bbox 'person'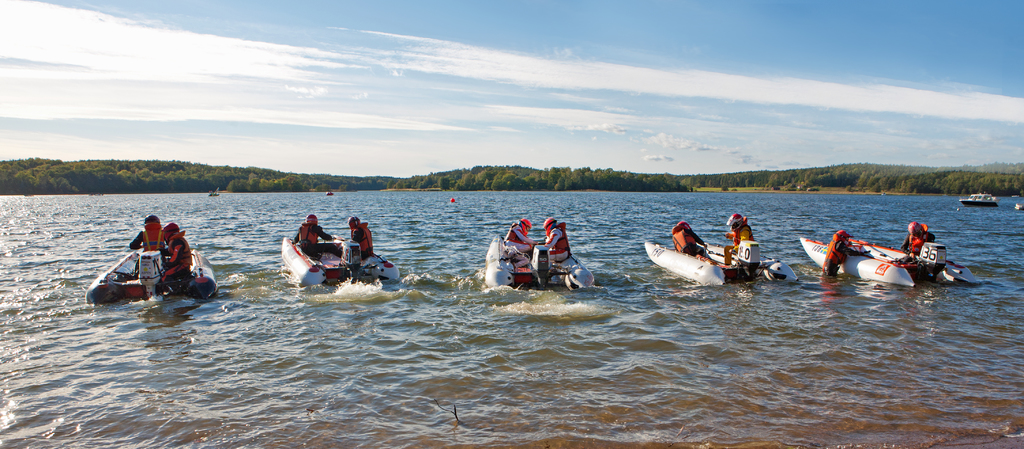
left=292, top=211, right=332, bottom=254
